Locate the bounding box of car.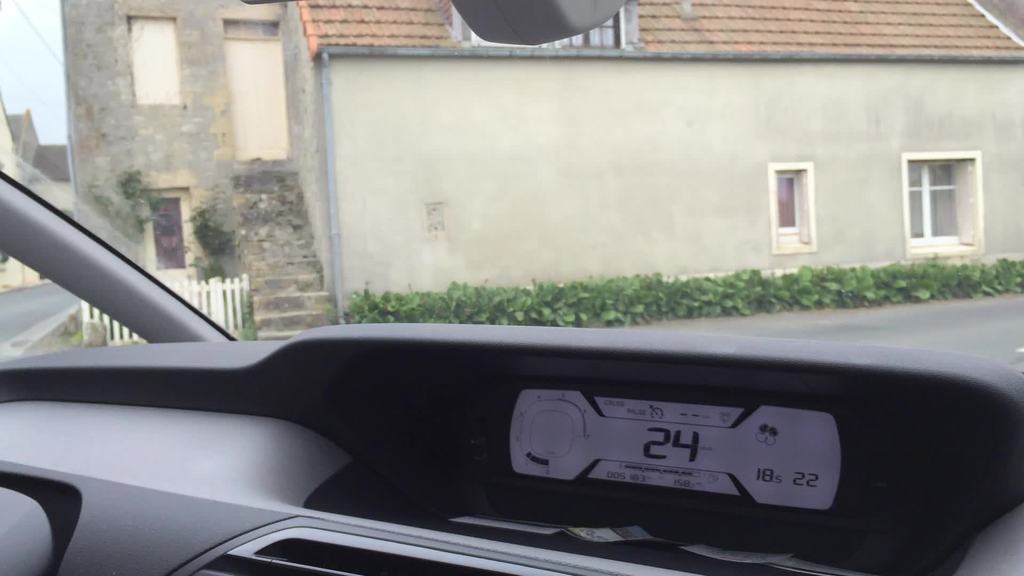
Bounding box: locate(0, 0, 1023, 575).
